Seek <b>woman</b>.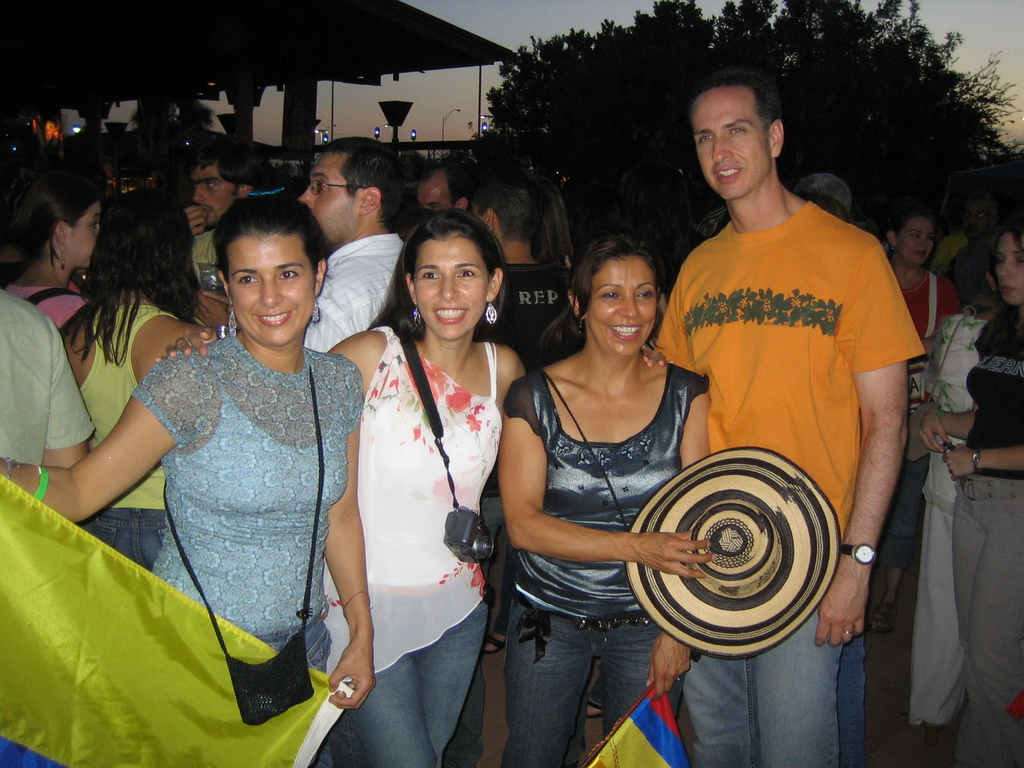
[x1=916, y1=224, x2=1023, y2=767].
